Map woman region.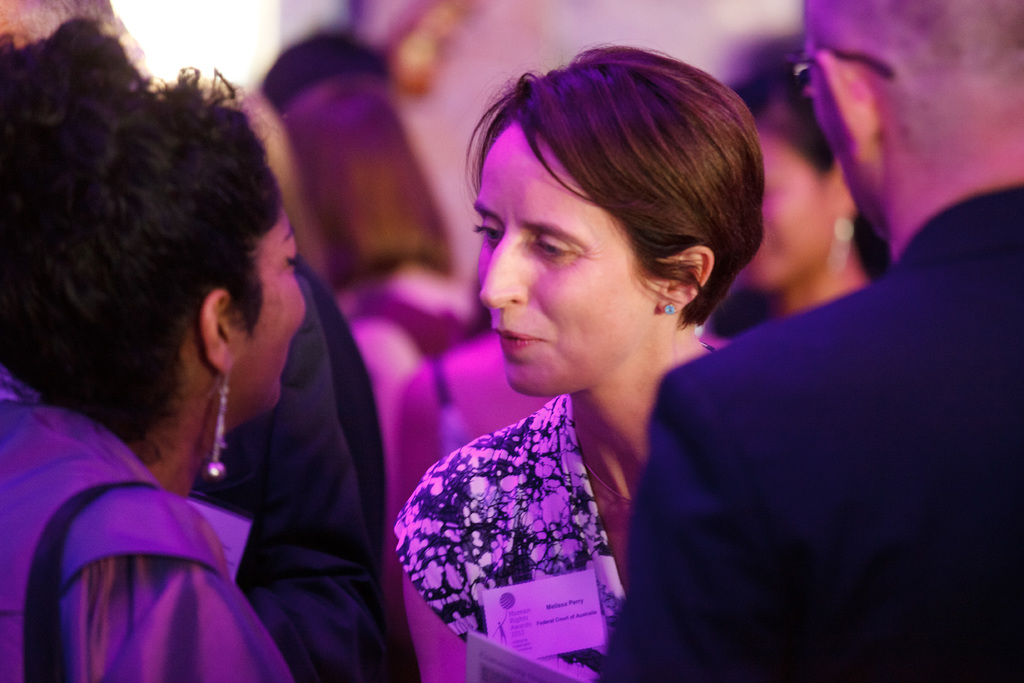
Mapped to locate(380, 47, 824, 675).
